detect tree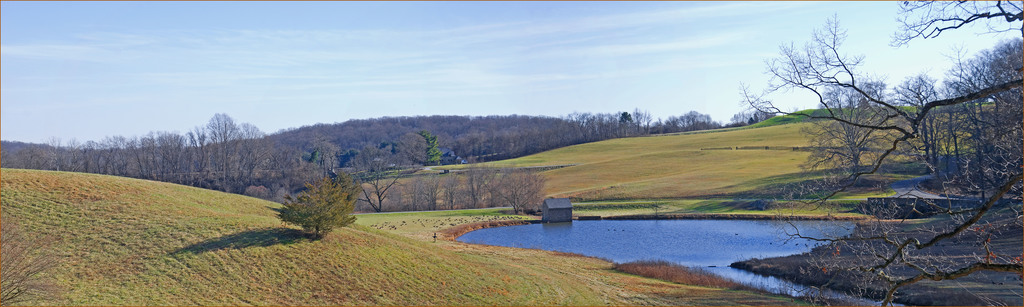
[714,0,1023,306]
